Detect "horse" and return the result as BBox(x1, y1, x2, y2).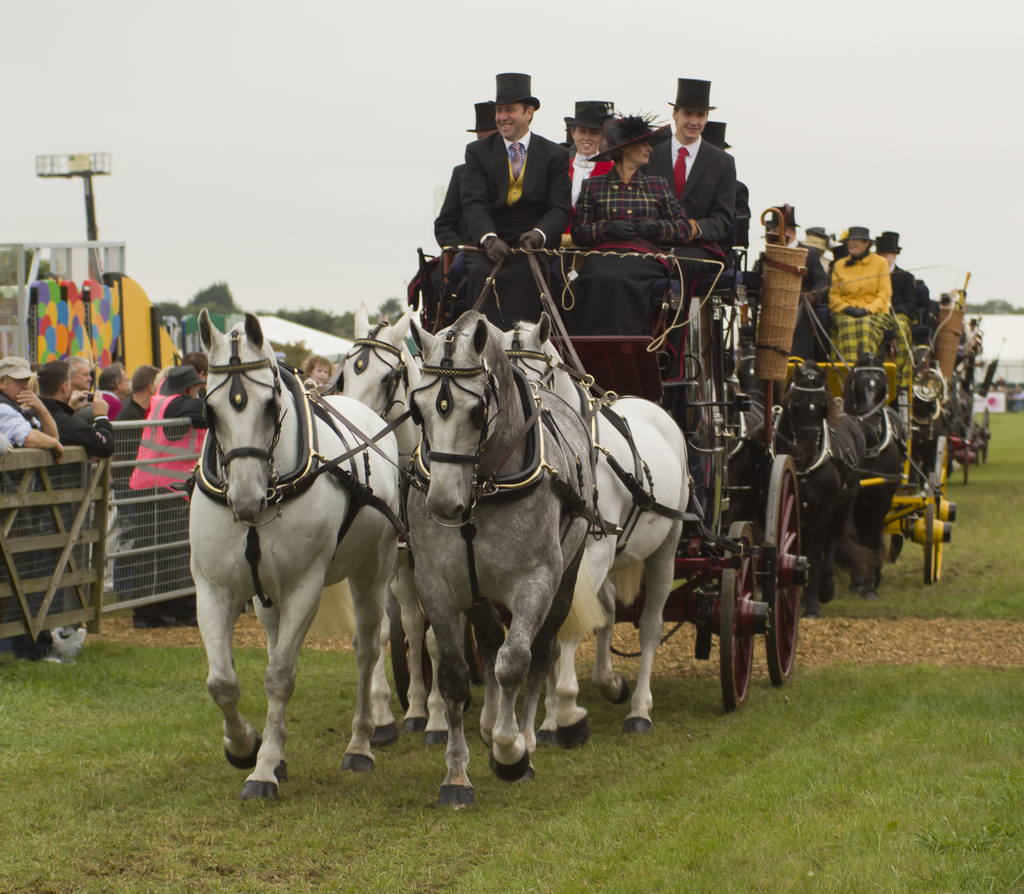
BBox(737, 345, 784, 413).
